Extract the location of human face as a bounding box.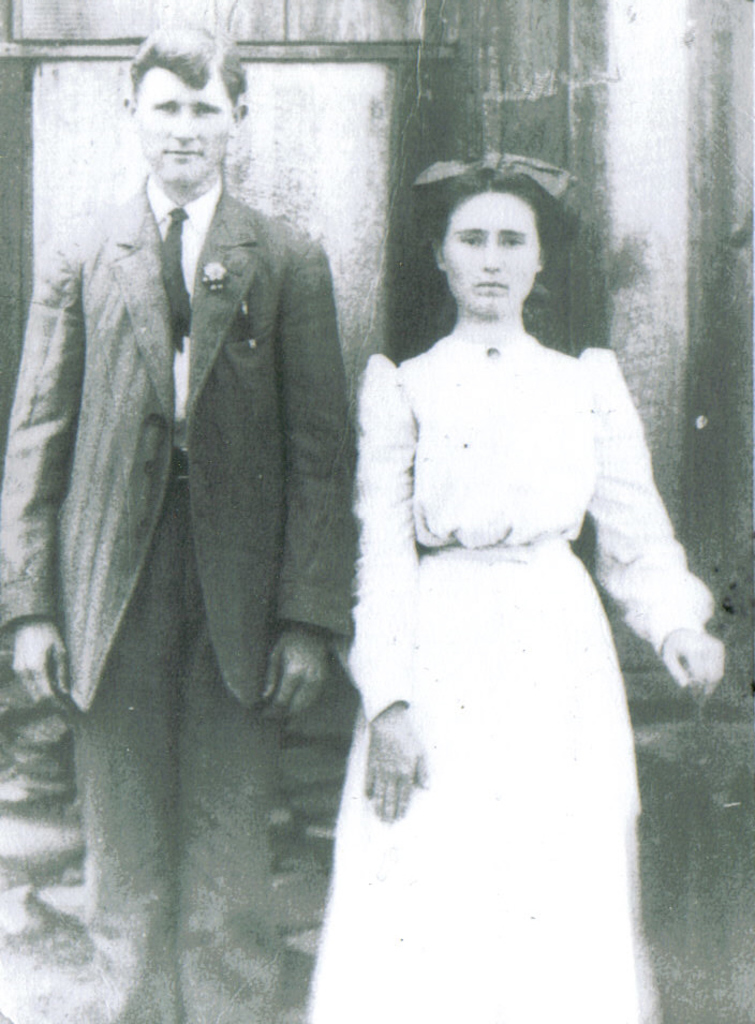
Rect(131, 66, 230, 184).
